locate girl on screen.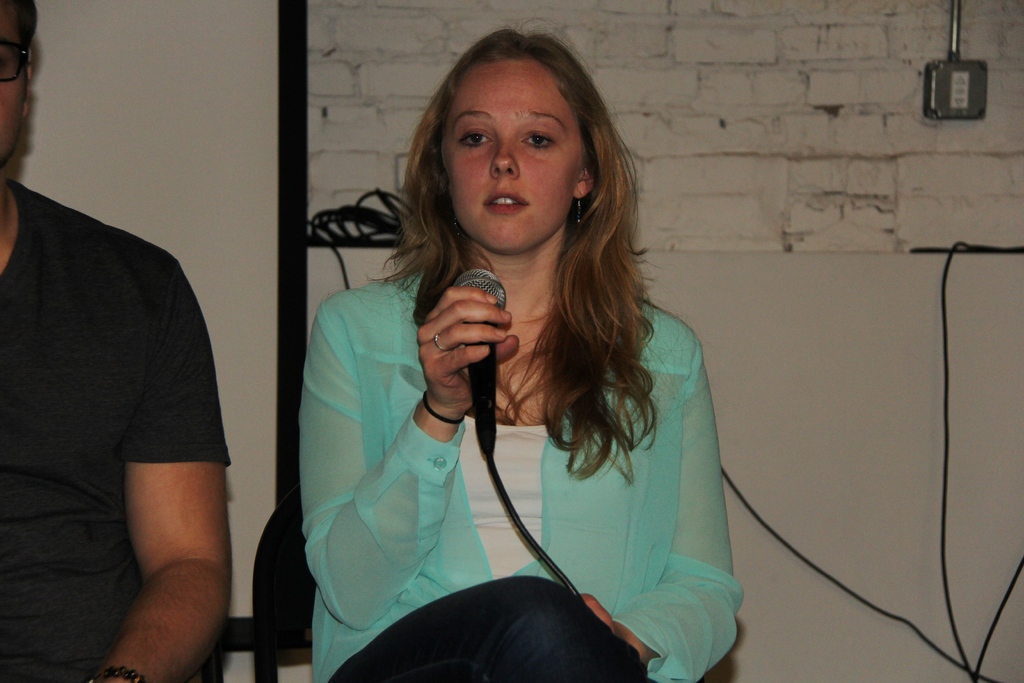
On screen at box(291, 24, 739, 682).
